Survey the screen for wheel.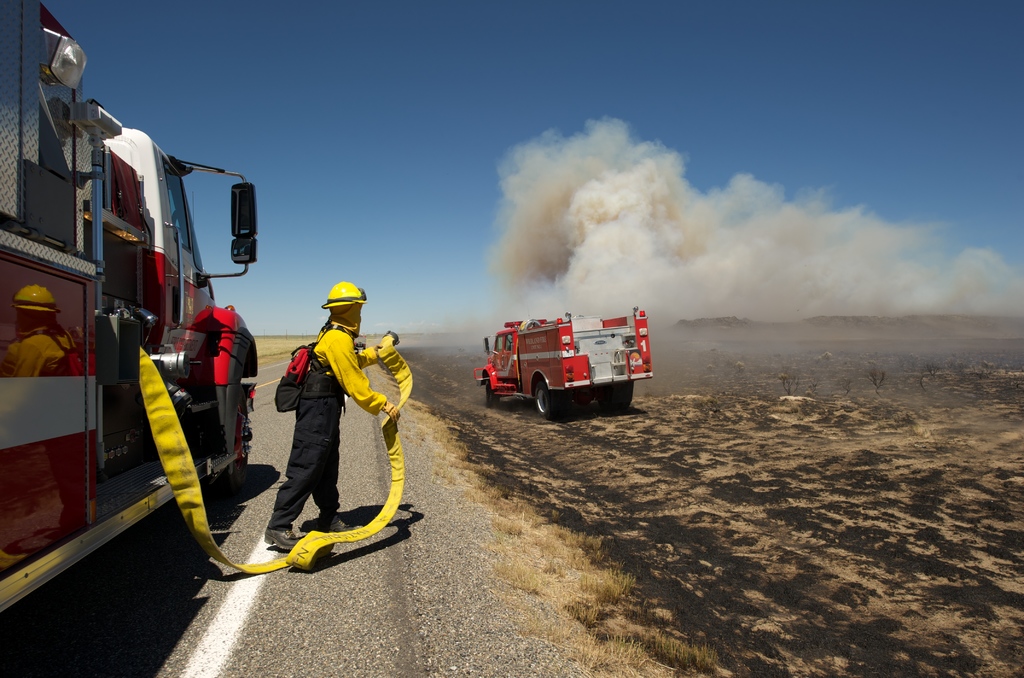
Survey found: l=220, t=355, r=257, b=495.
